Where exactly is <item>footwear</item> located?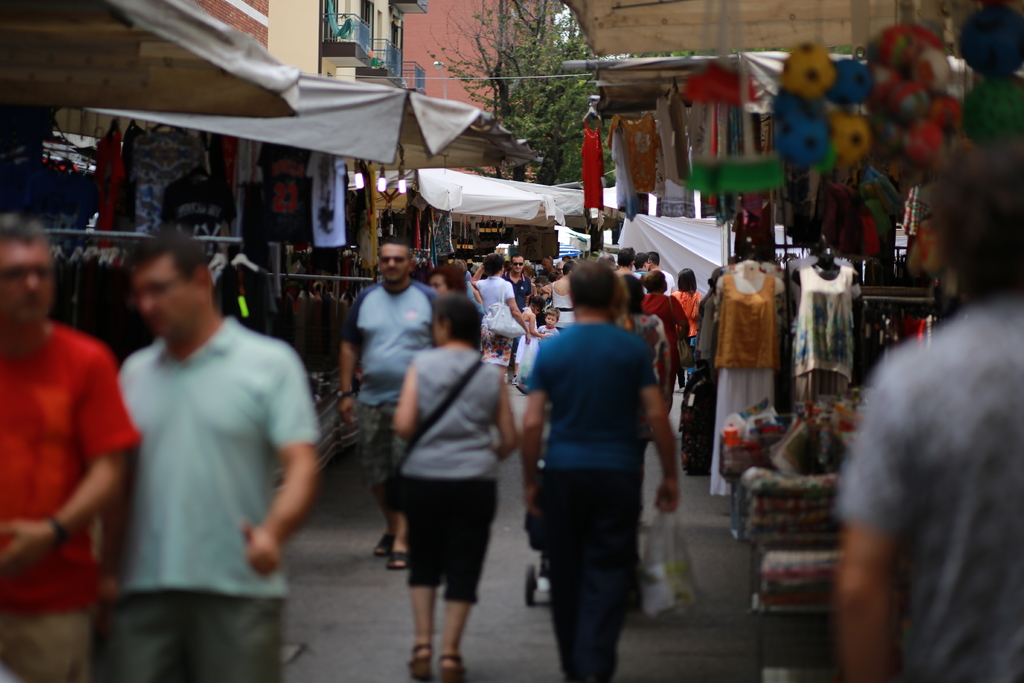
Its bounding box is 404,643,435,677.
